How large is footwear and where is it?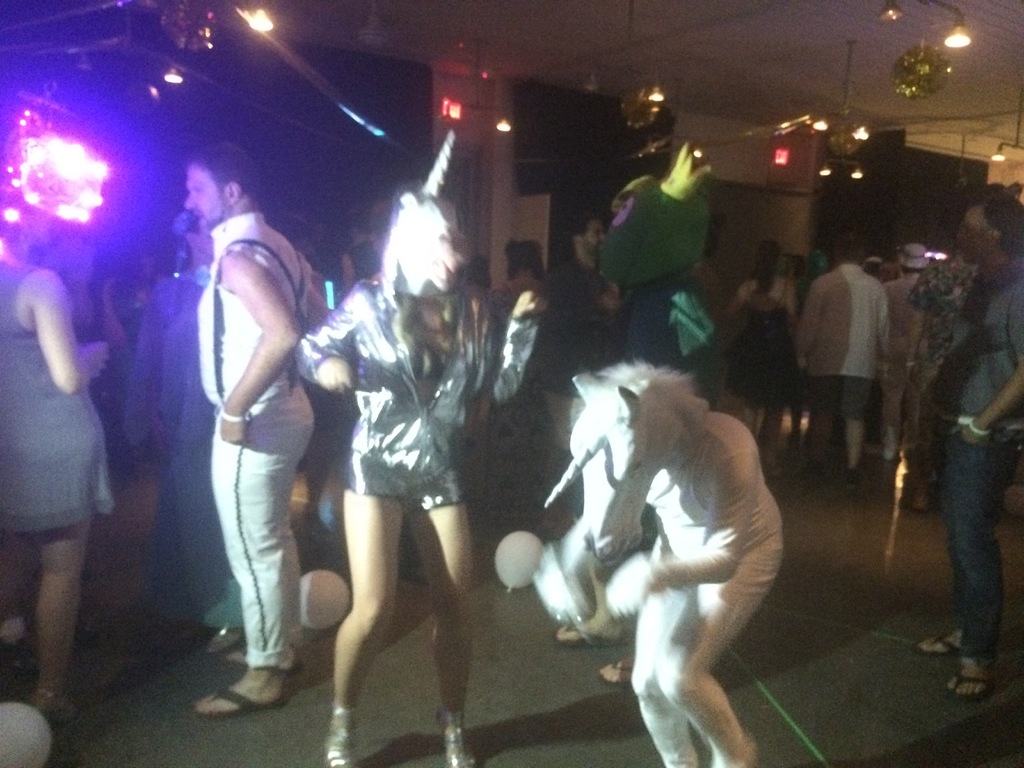
Bounding box: 193:685:278:716.
